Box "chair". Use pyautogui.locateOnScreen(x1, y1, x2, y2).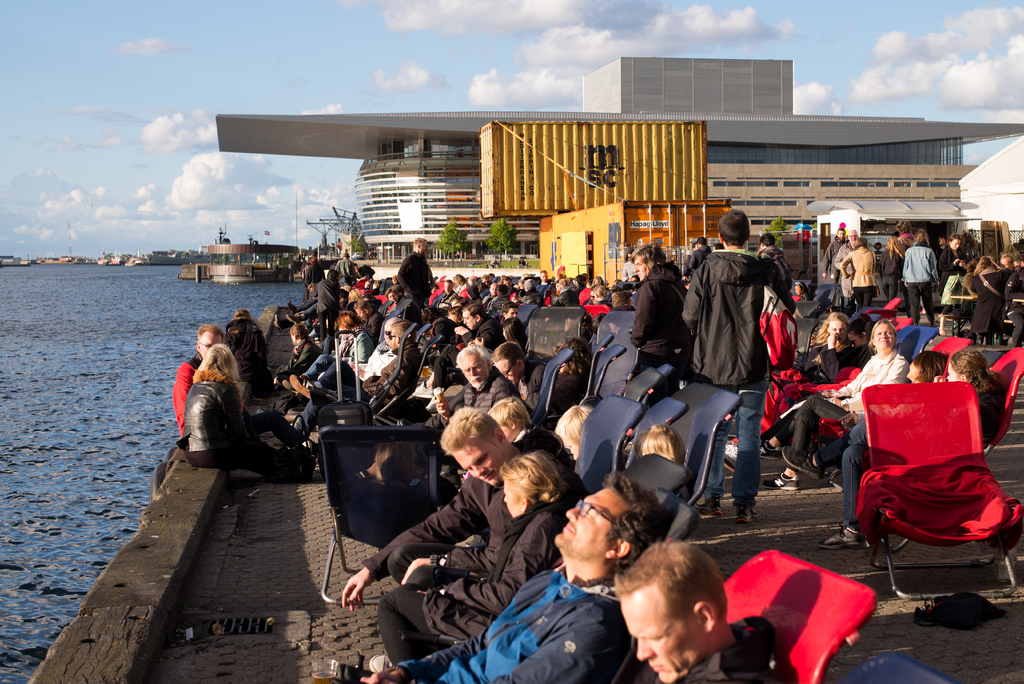
pyautogui.locateOnScreen(522, 350, 575, 422).
